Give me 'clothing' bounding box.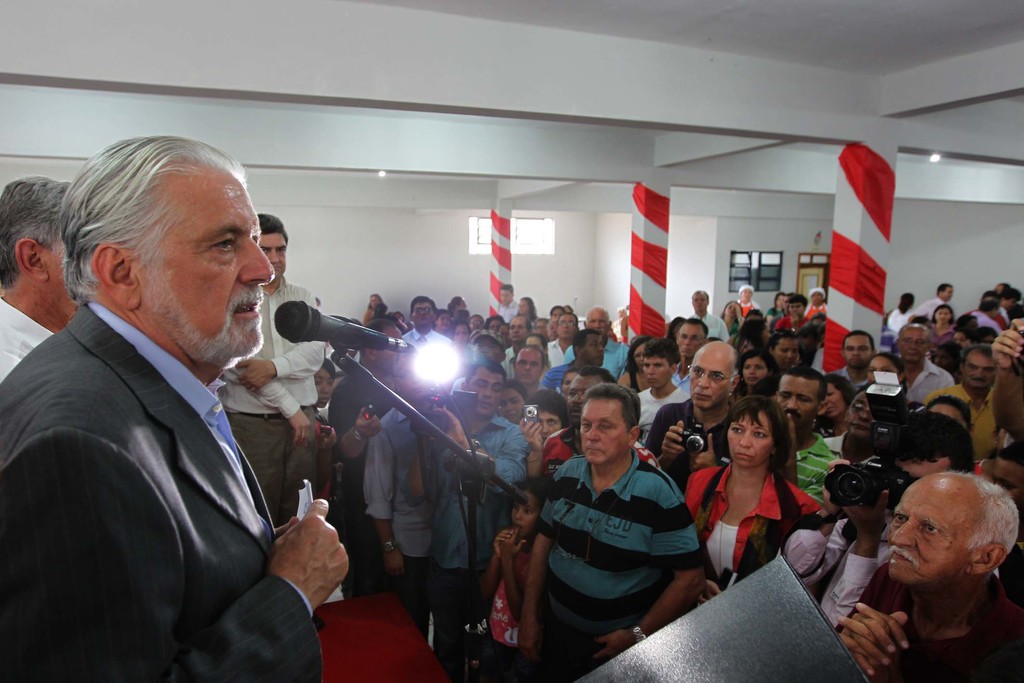
[x1=218, y1=273, x2=328, y2=525].
